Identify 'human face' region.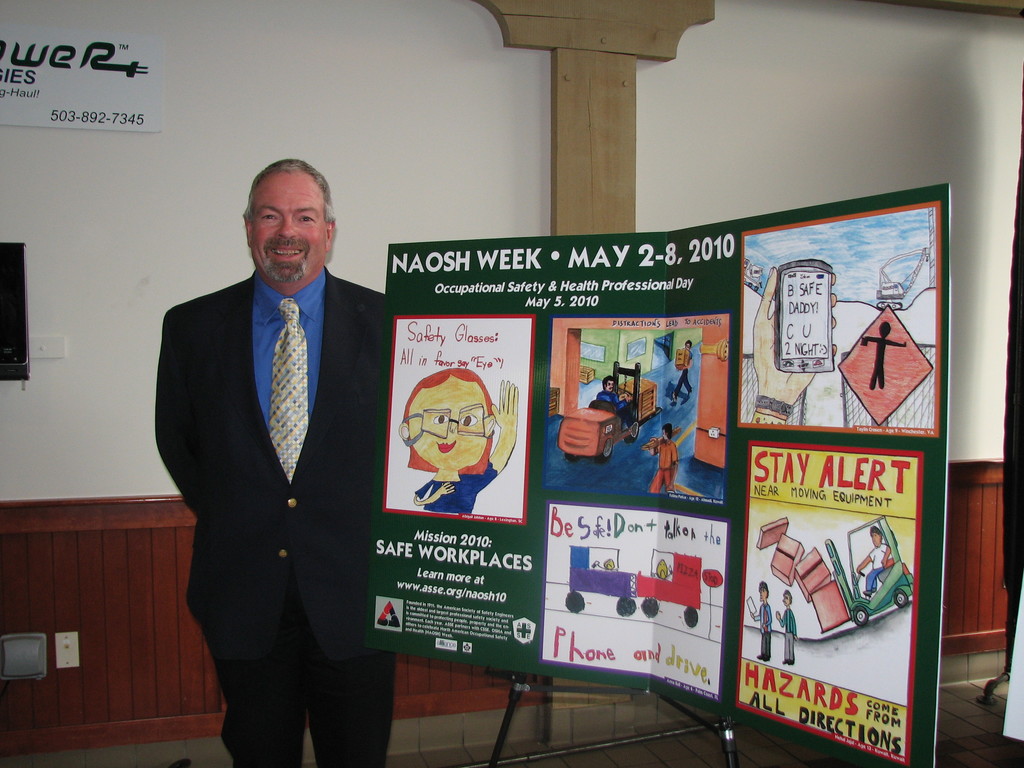
Region: crop(399, 379, 495, 467).
